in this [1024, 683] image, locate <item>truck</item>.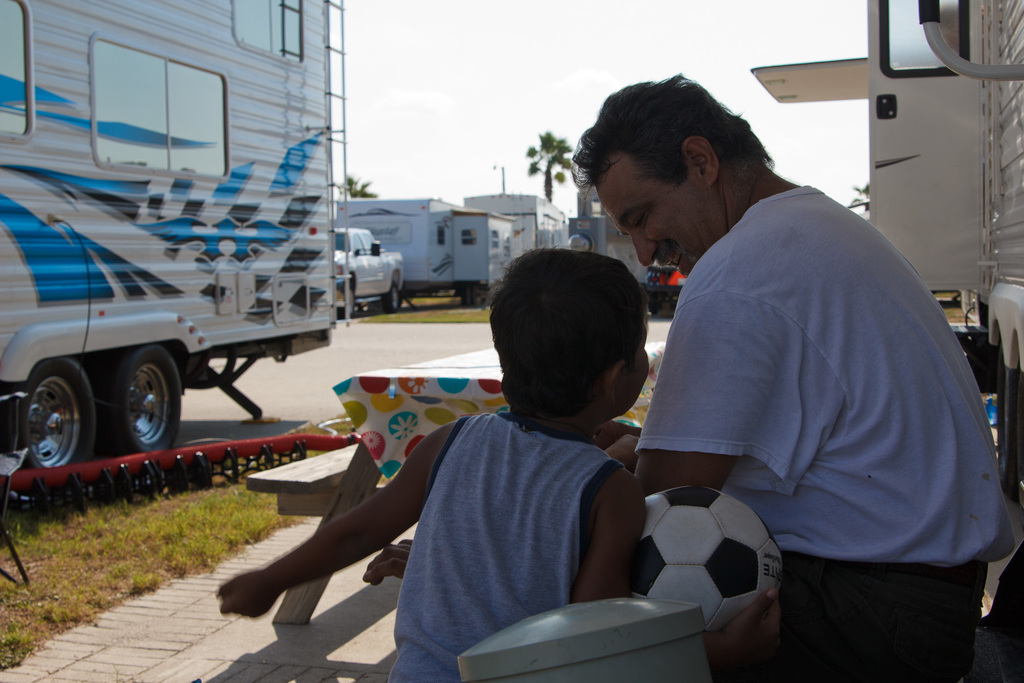
Bounding box: crop(465, 198, 568, 244).
